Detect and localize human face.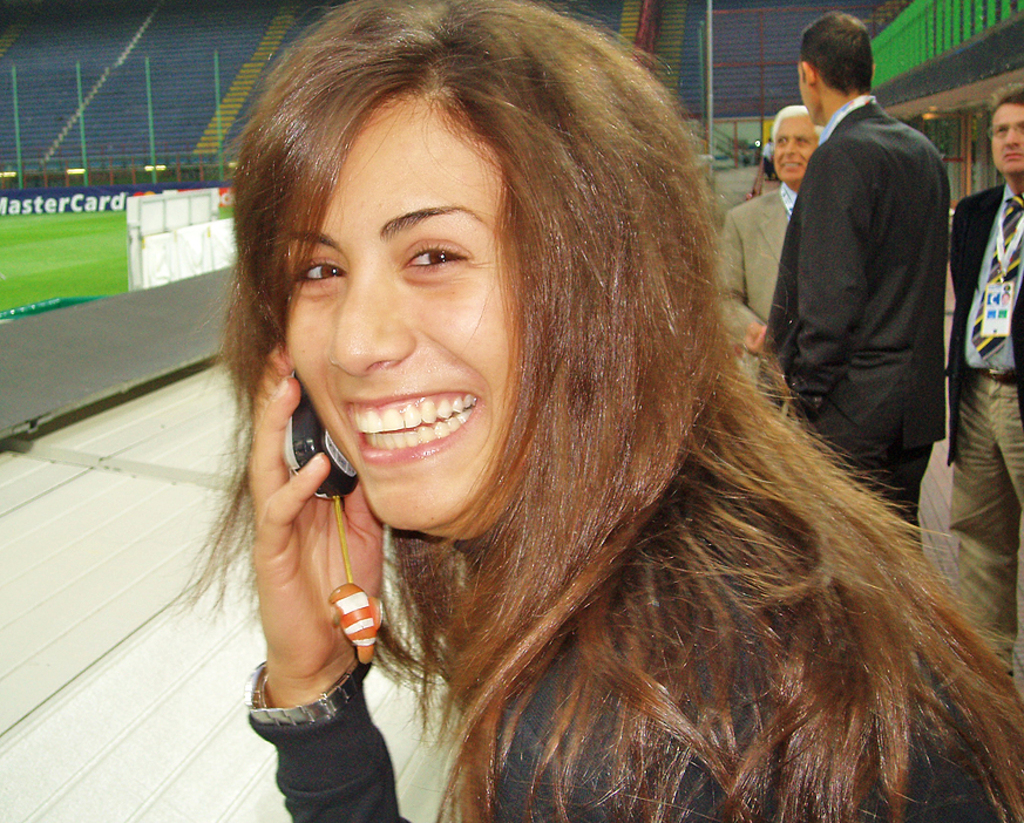
Localized at bbox=(991, 108, 1023, 177).
